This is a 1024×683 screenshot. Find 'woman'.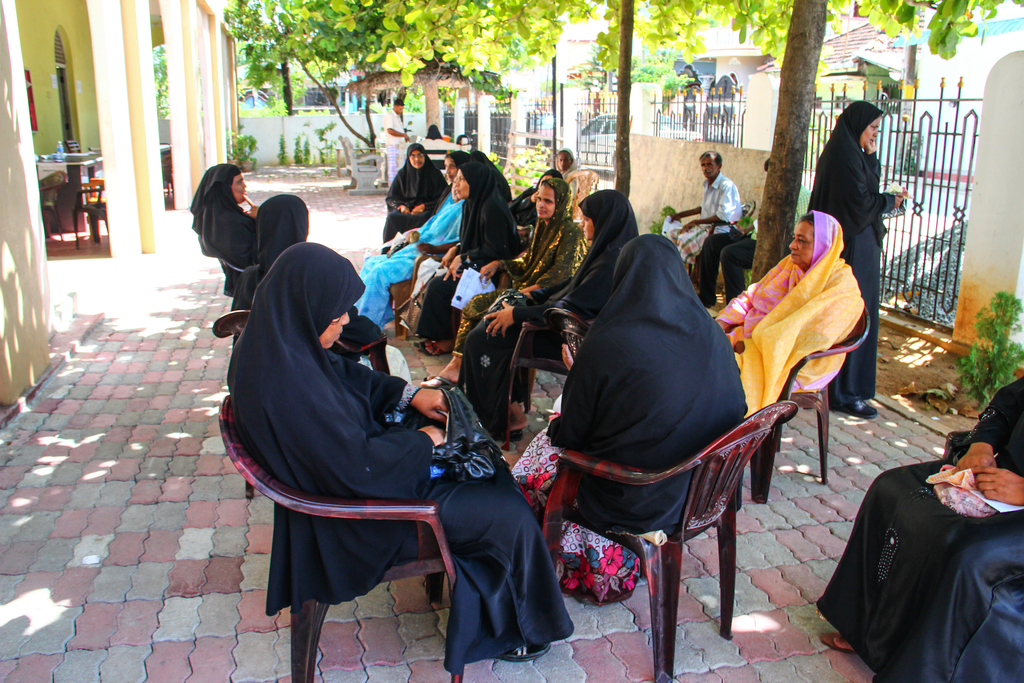
Bounding box: x1=717, y1=213, x2=863, y2=419.
